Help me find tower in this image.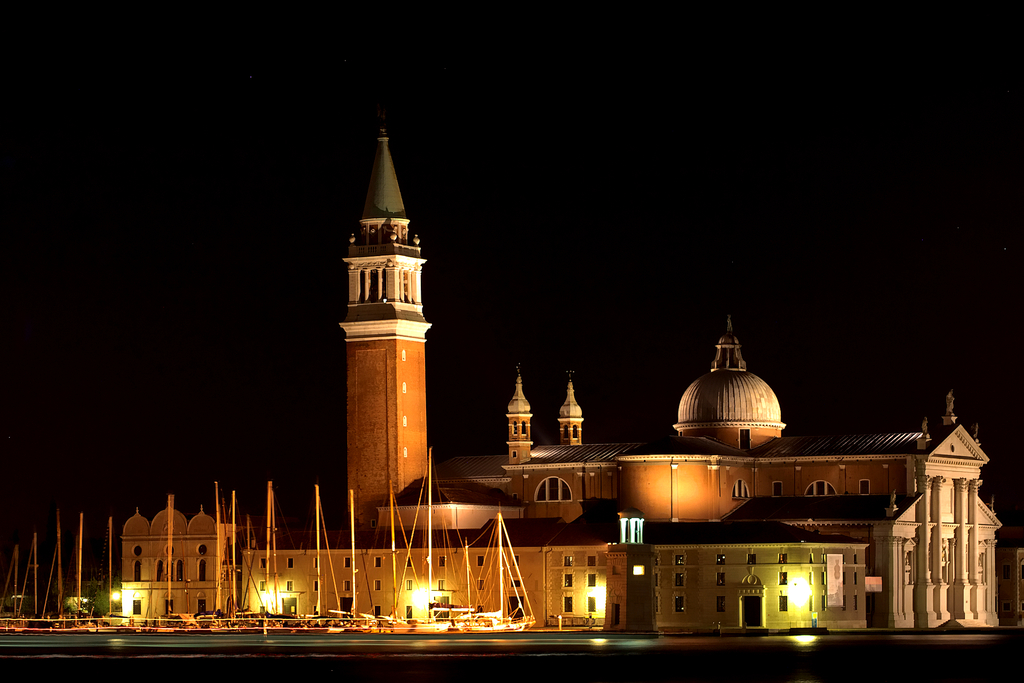
Found it: select_region(340, 115, 433, 545).
